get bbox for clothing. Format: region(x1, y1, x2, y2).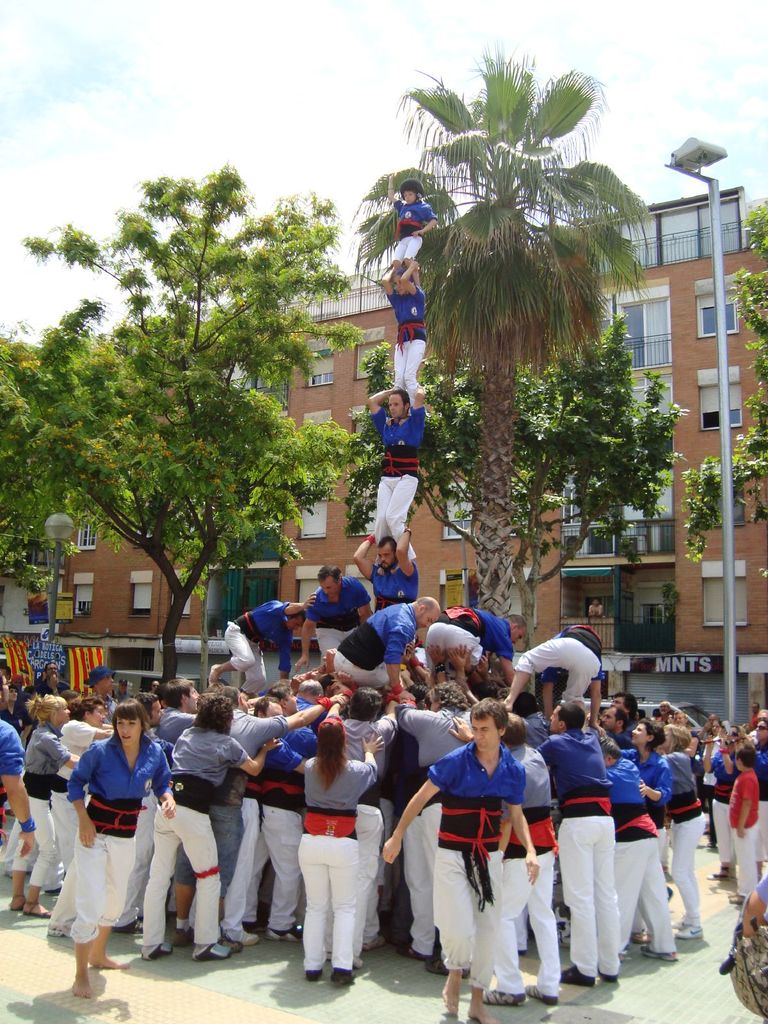
region(396, 202, 436, 256).
